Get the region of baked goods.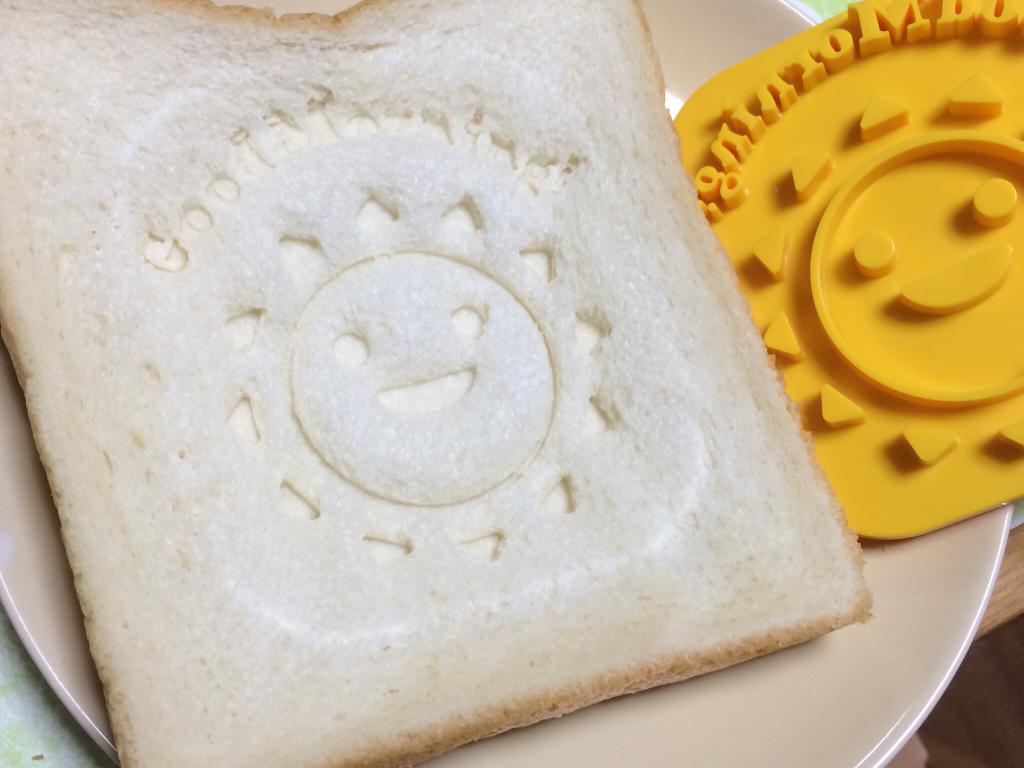
[x1=0, y1=0, x2=874, y2=767].
